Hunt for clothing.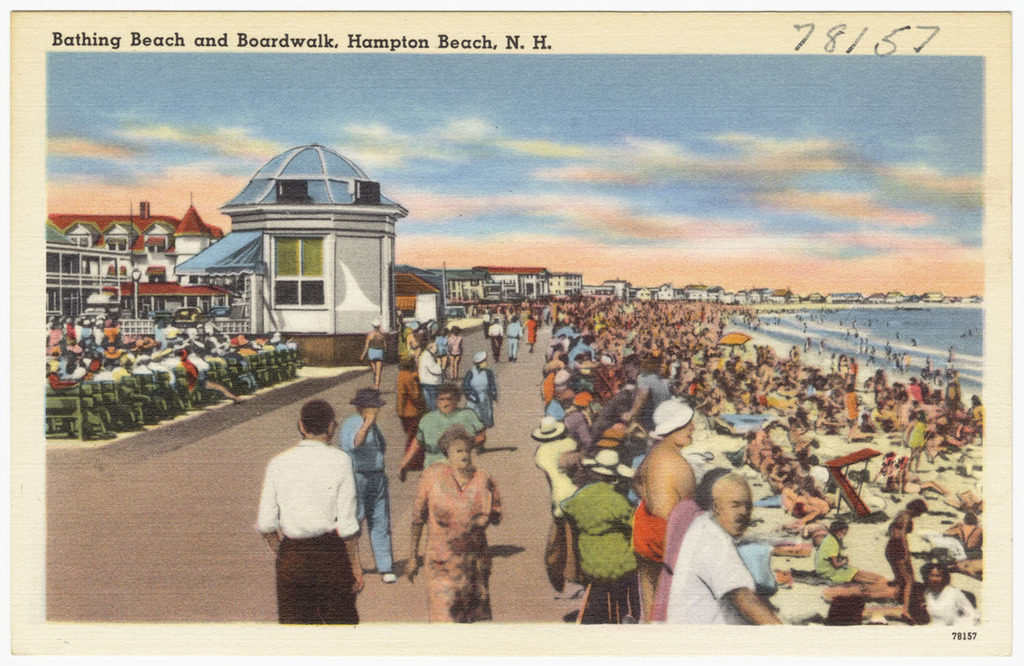
Hunted down at pyautogui.locateOnScreen(508, 324, 521, 361).
